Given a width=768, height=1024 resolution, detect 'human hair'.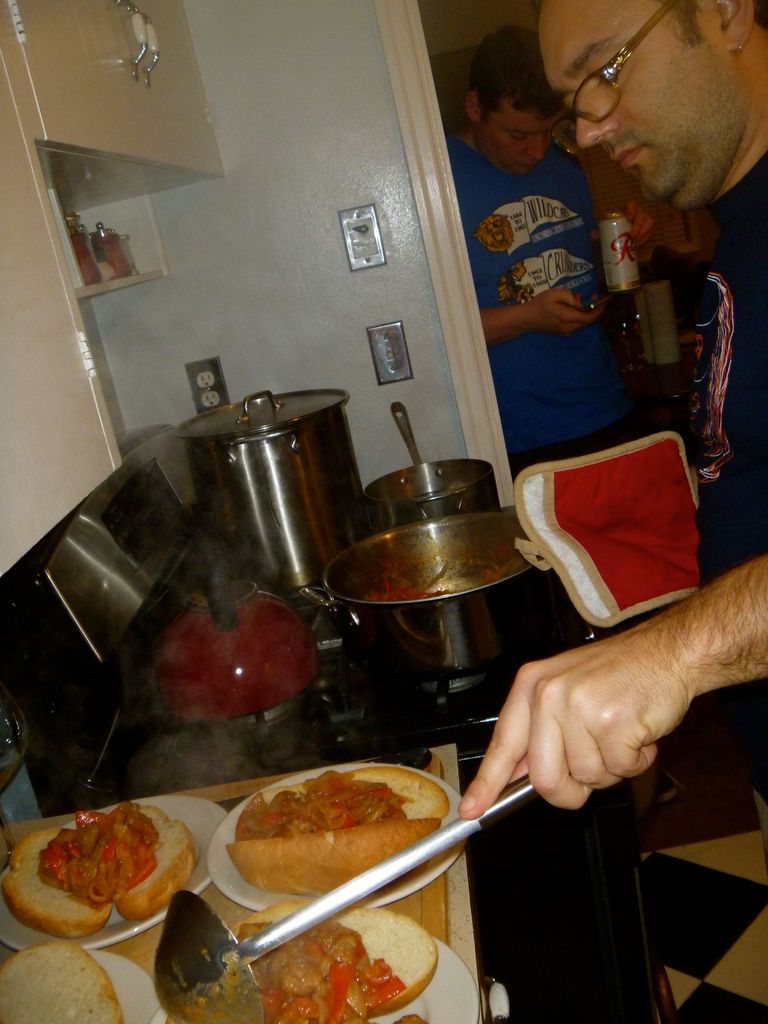
BBox(531, 1, 767, 46).
